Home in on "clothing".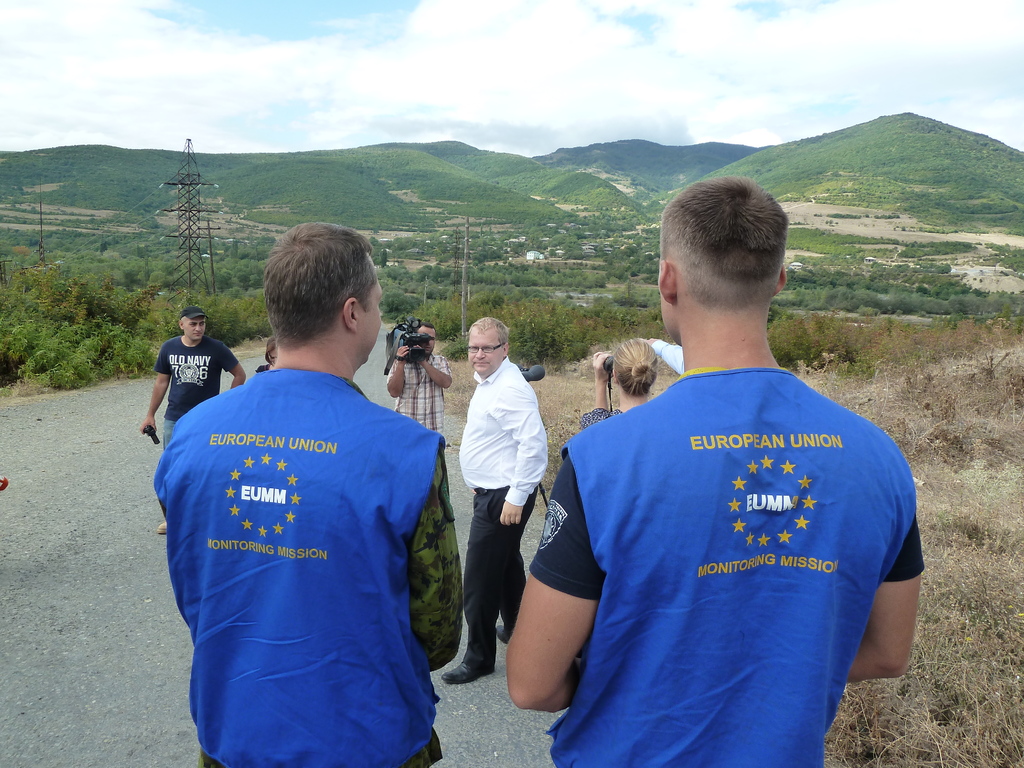
Homed in at 151:333:237:450.
